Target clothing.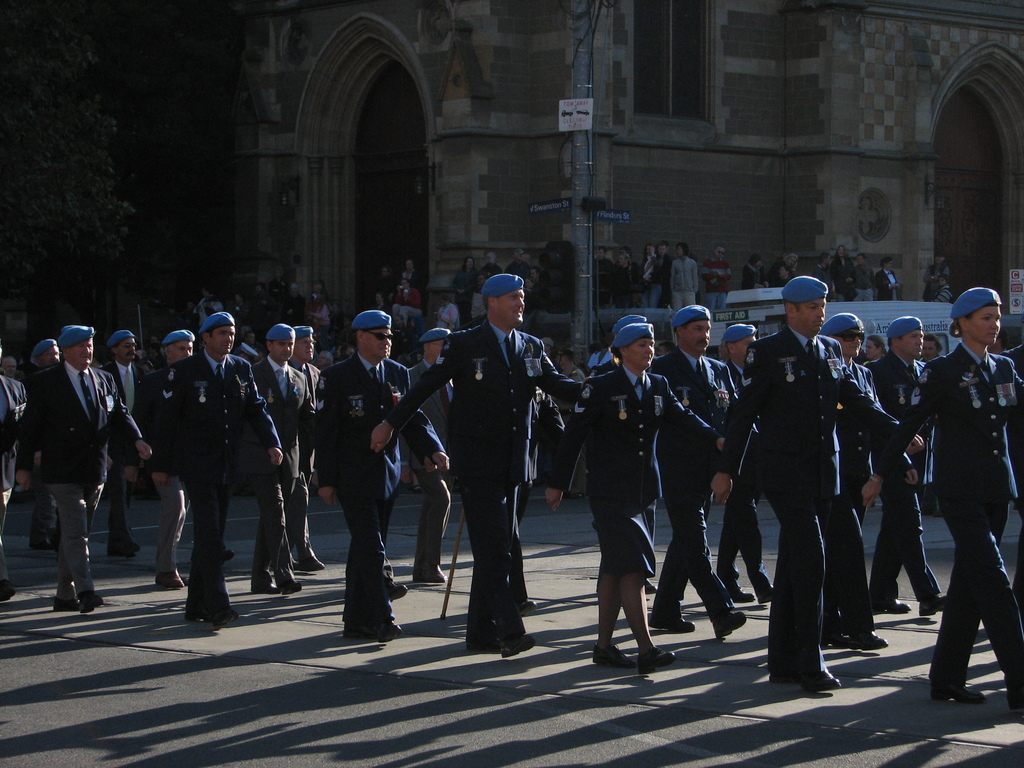
Target region: left=533, top=360, right=735, bottom=577.
